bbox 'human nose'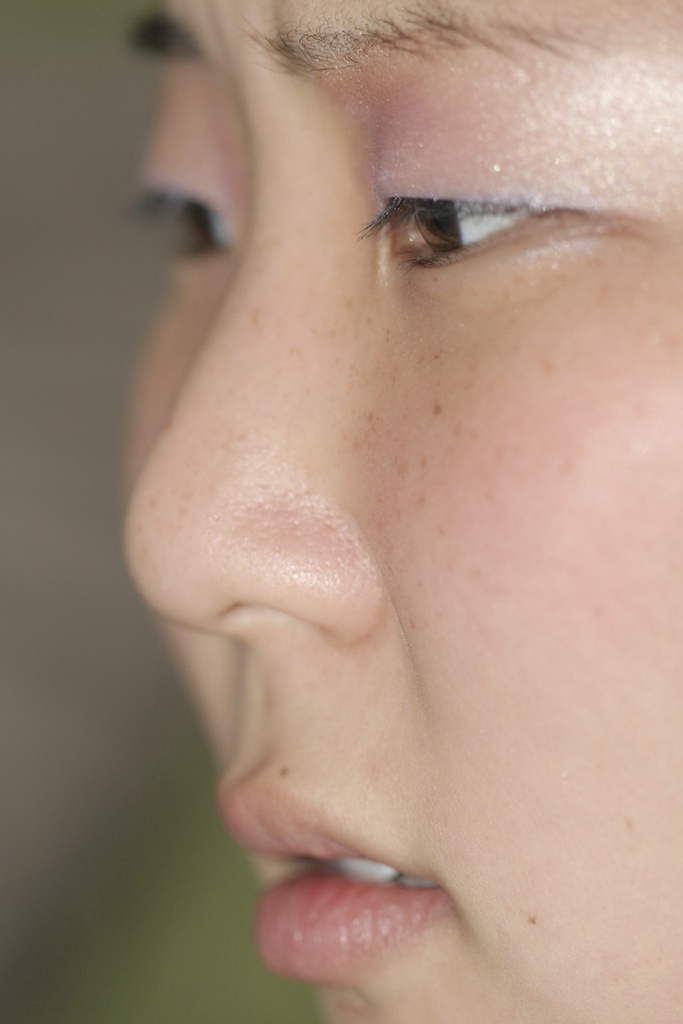
detection(121, 195, 366, 650)
